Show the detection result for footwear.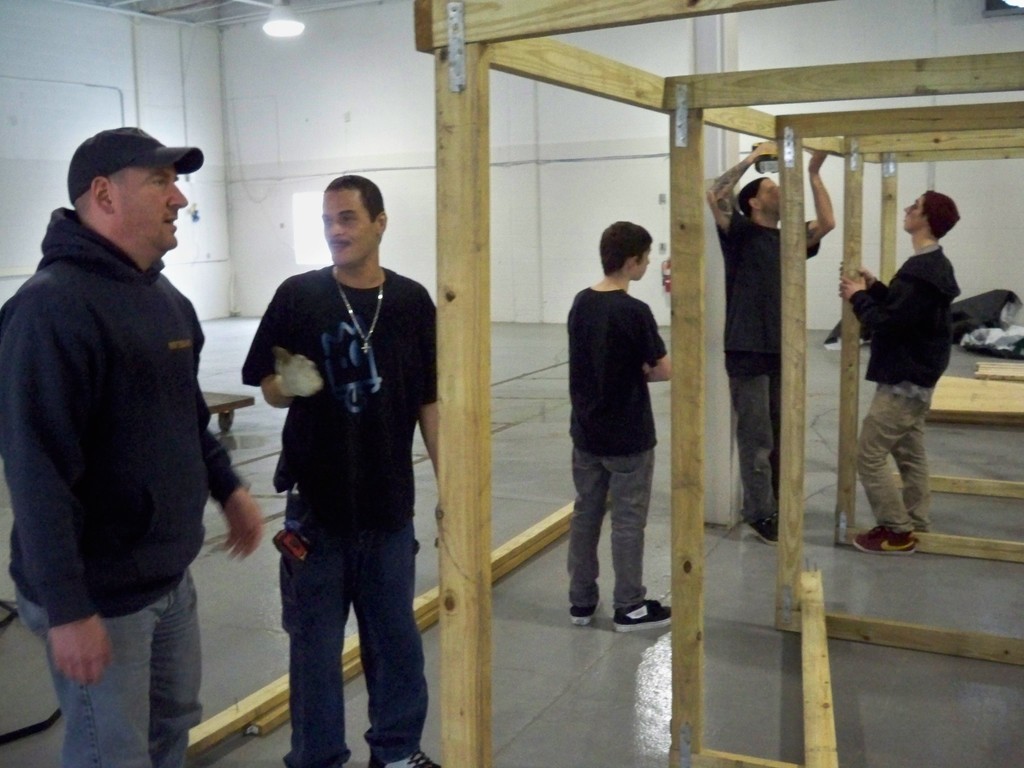
select_region(567, 603, 599, 624).
